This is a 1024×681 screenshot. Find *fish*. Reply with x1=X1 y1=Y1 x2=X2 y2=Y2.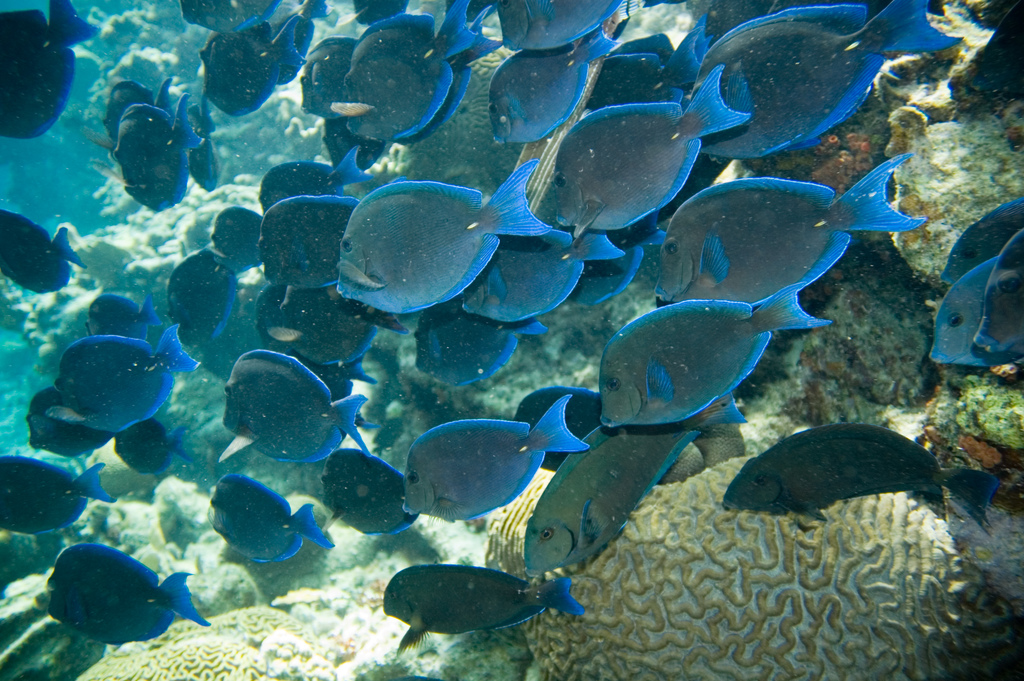
x1=273 y1=0 x2=328 y2=88.
